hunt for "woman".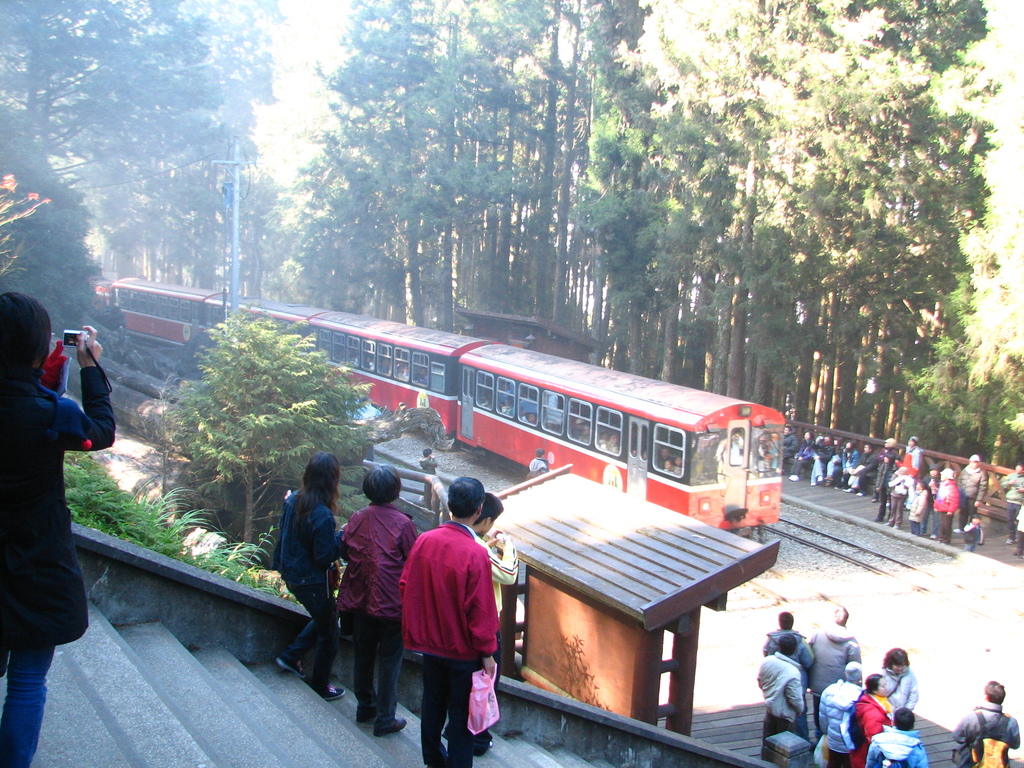
Hunted down at (left=920, top=463, right=940, bottom=542).
